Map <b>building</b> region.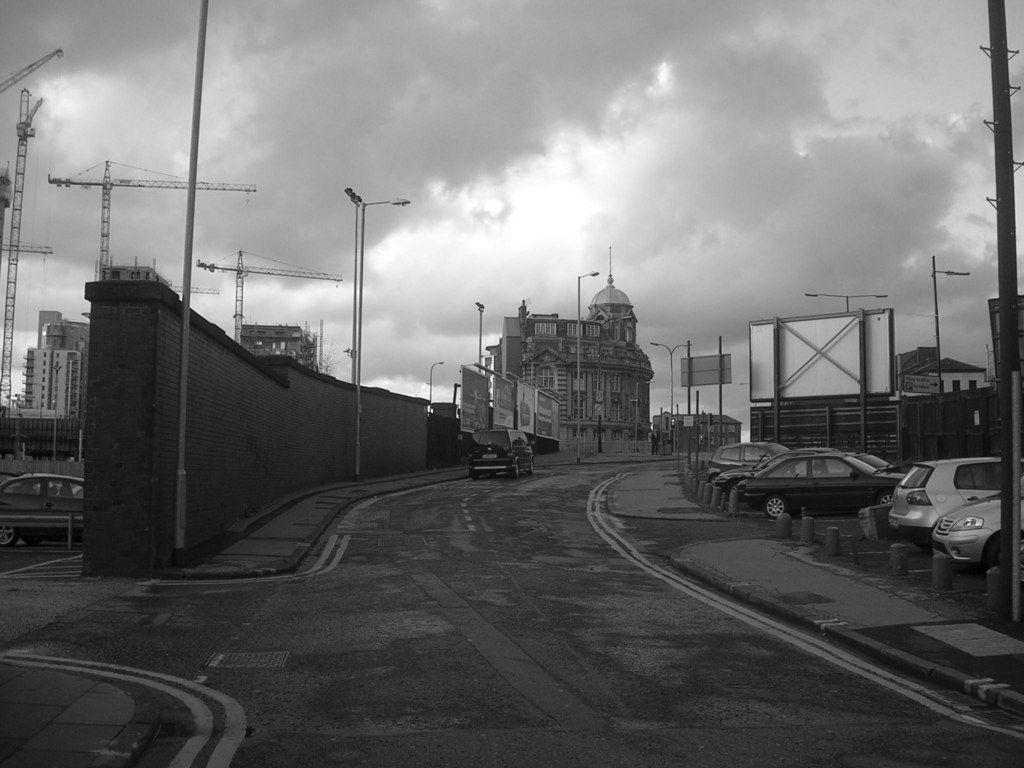
Mapped to <box>652,410,741,456</box>.
